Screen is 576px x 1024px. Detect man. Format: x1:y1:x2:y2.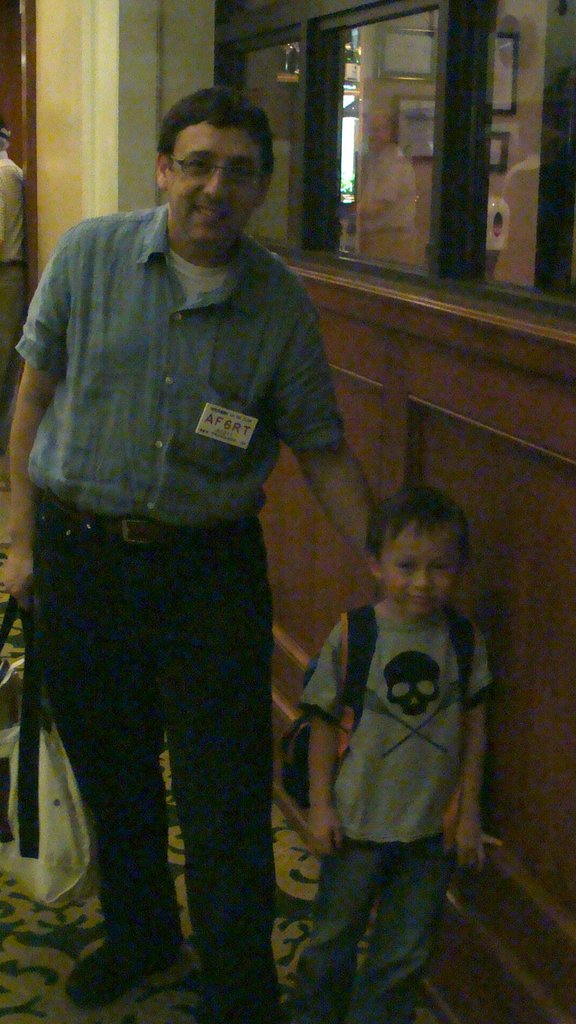
13:44:374:1021.
